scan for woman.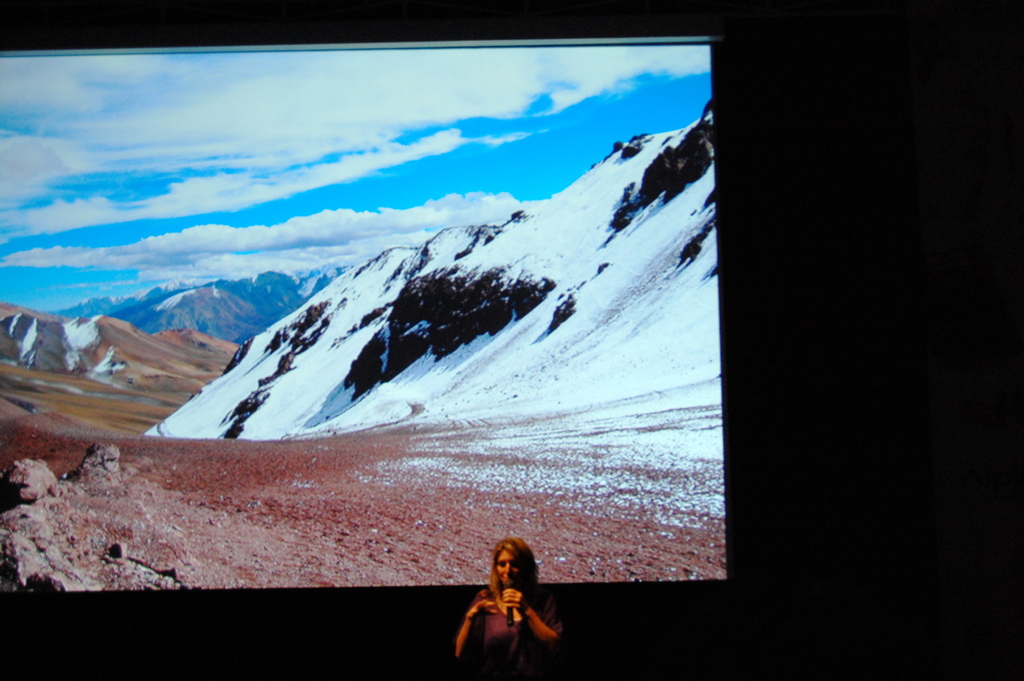
Scan result: box(449, 530, 559, 666).
